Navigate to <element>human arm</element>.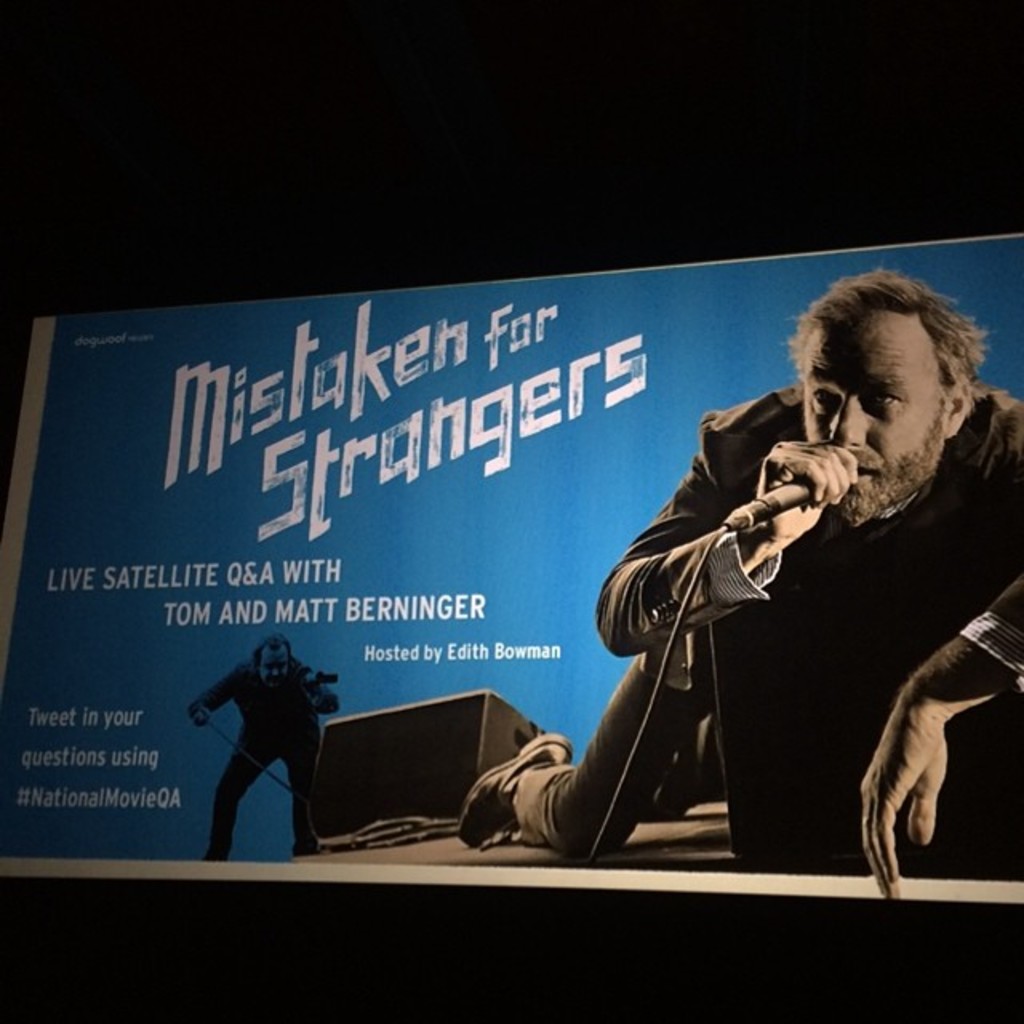
Navigation target: [x1=294, y1=672, x2=346, y2=714].
